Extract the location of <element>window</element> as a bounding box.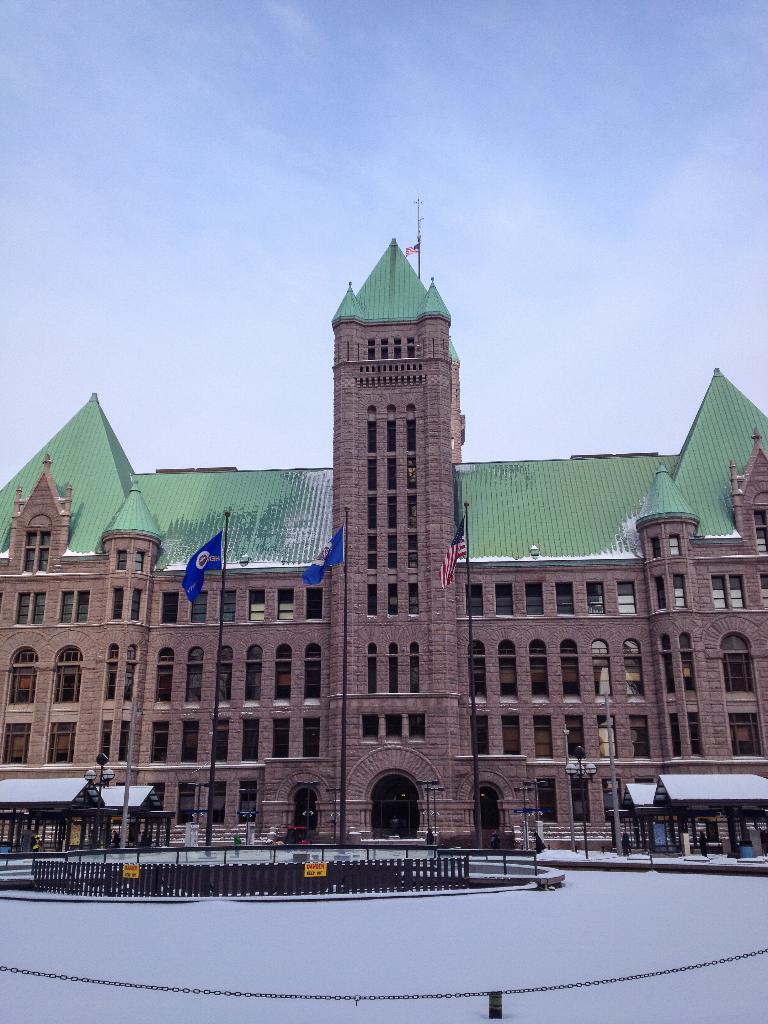
x1=102 y1=644 x2=114 y2=703.
